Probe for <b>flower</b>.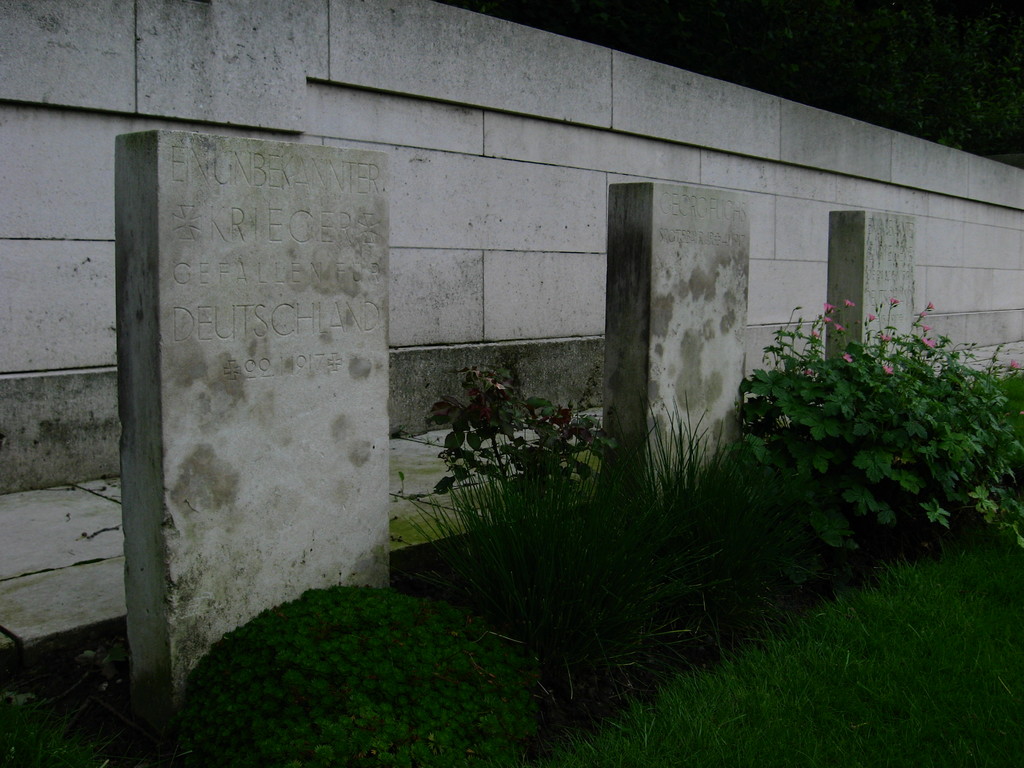
Probe result: BBox(919, 311, 927, 320).
